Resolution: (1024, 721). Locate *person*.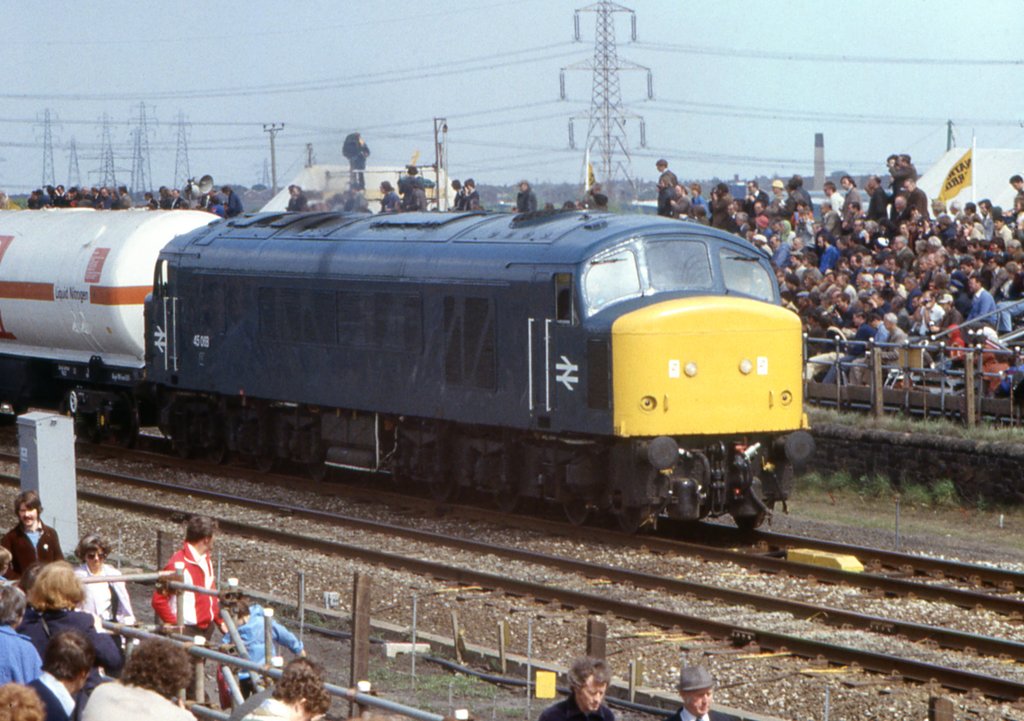
region(345, 127, 371, 190).
